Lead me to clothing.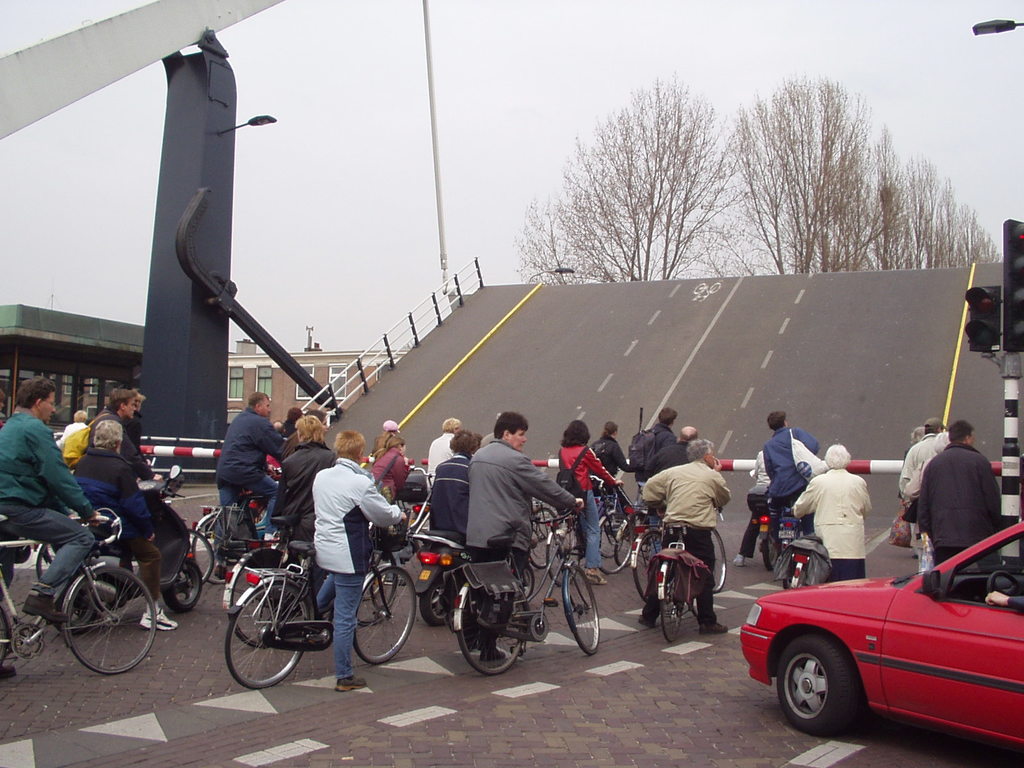
Lead to locate(70, 444, 158, 554).
